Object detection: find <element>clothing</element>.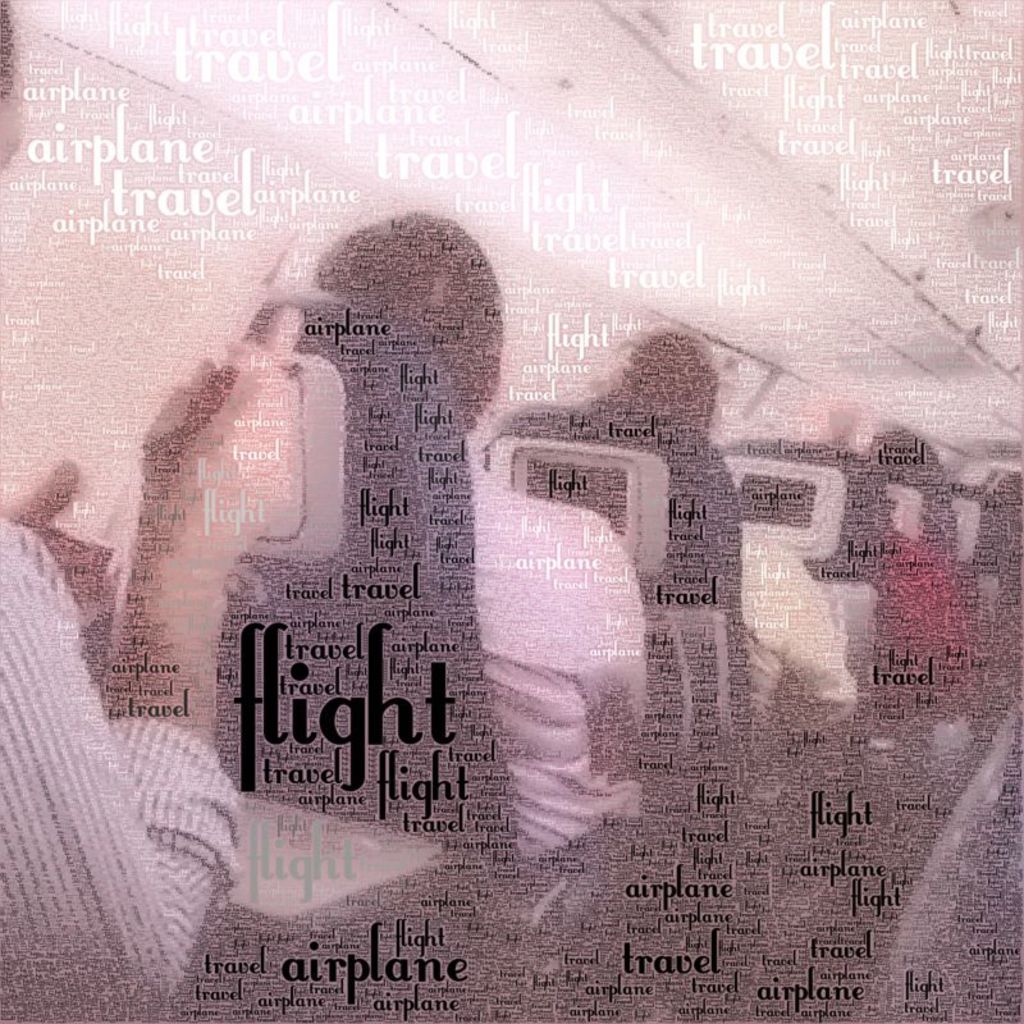
[744, 517, 864, 736].
